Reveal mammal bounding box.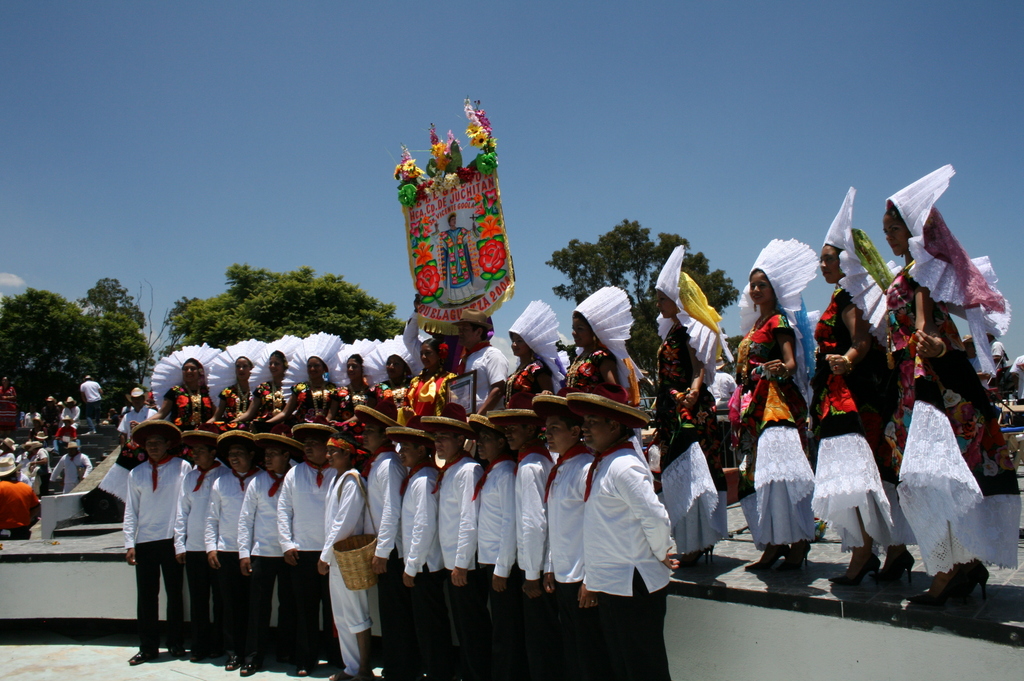
Revealed: box(397, 289, 493, 371).
